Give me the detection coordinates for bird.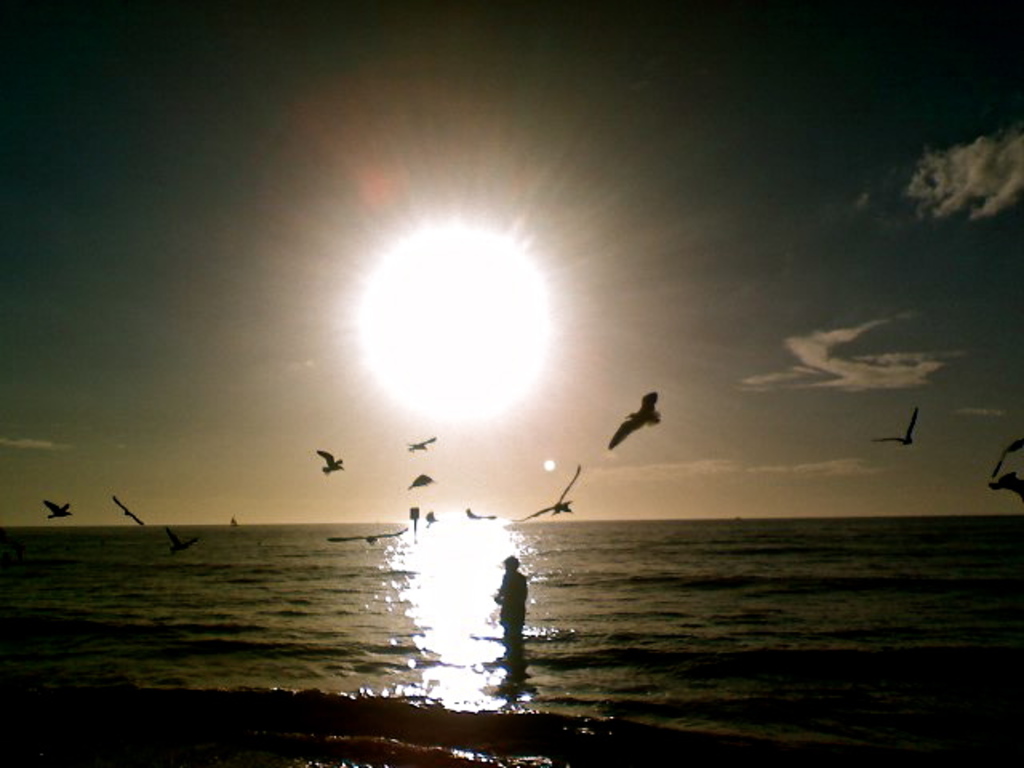
box=[403, 427, 437, 451].
